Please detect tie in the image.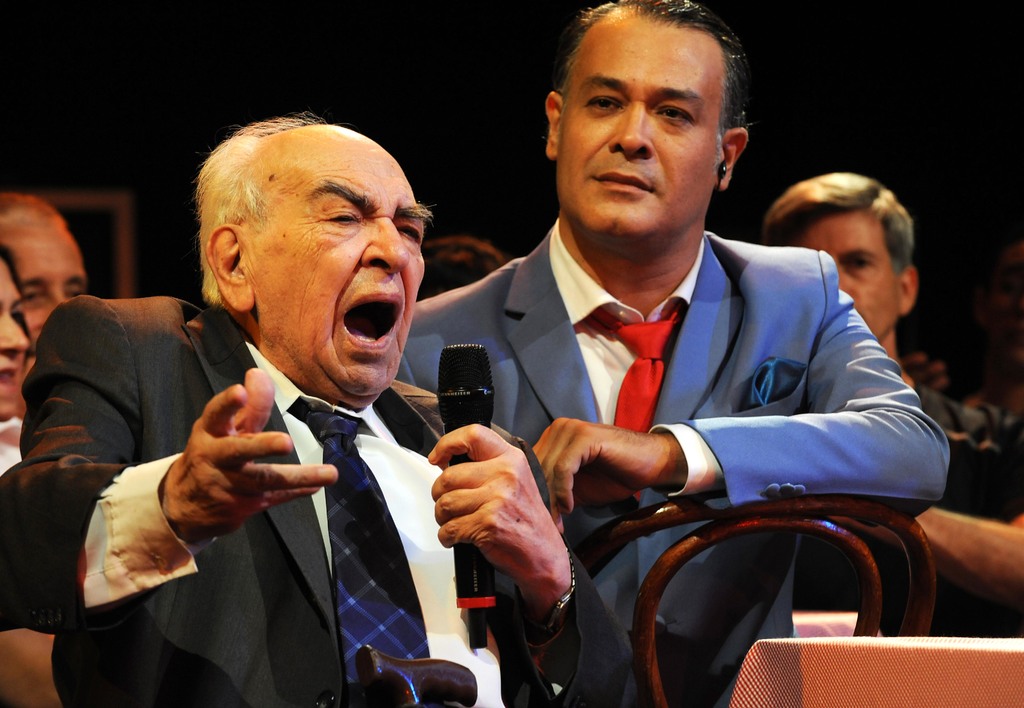
left=591, top=294, right=678, bottom=500.
